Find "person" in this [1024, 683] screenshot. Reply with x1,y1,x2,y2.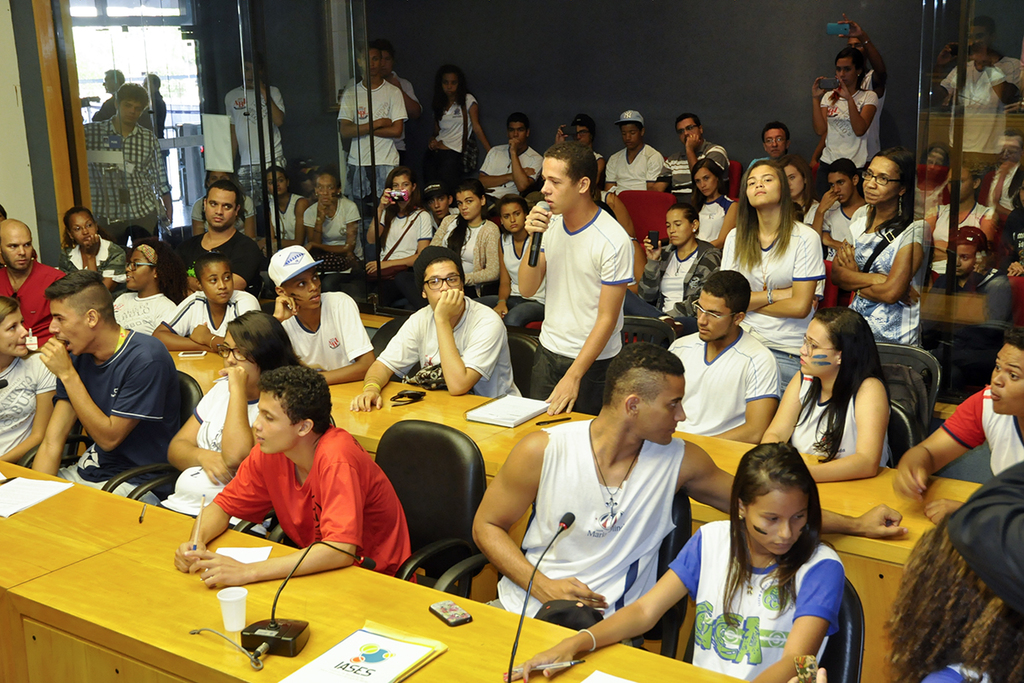
149,254,262,360.
